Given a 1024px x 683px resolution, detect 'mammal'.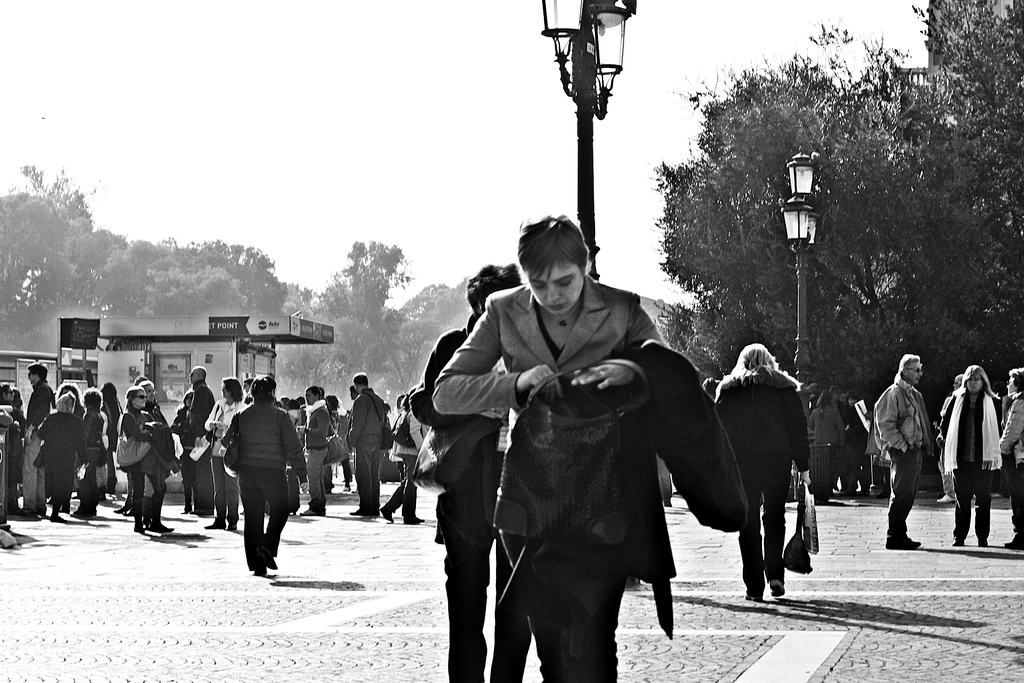
872/352/934/550.
